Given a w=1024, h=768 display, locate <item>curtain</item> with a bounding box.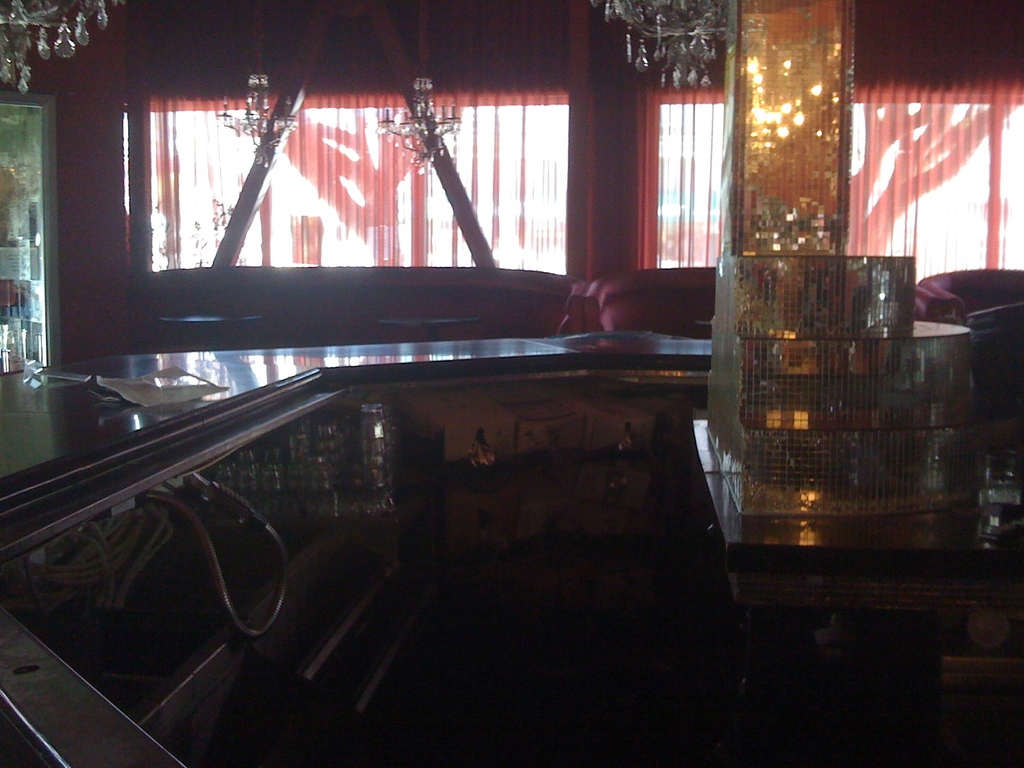
Located: x1=129 y1=0 x2=532 y2=305.
